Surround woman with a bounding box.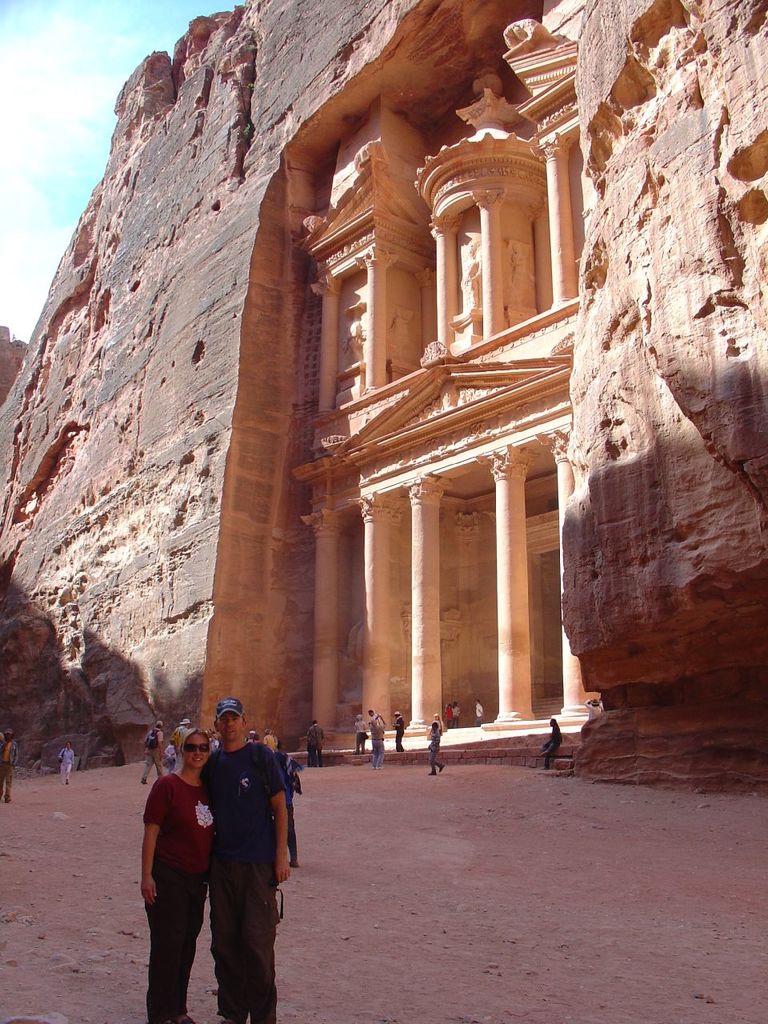
[56,744,74,783].
